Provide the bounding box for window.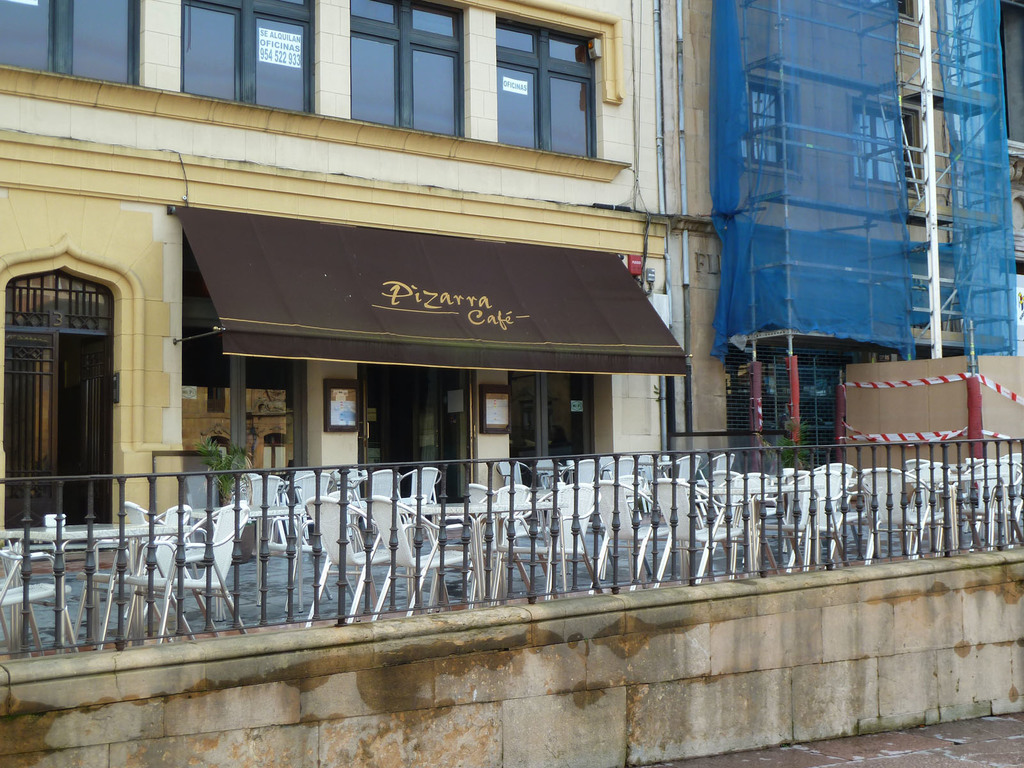
490:0:620:163.
